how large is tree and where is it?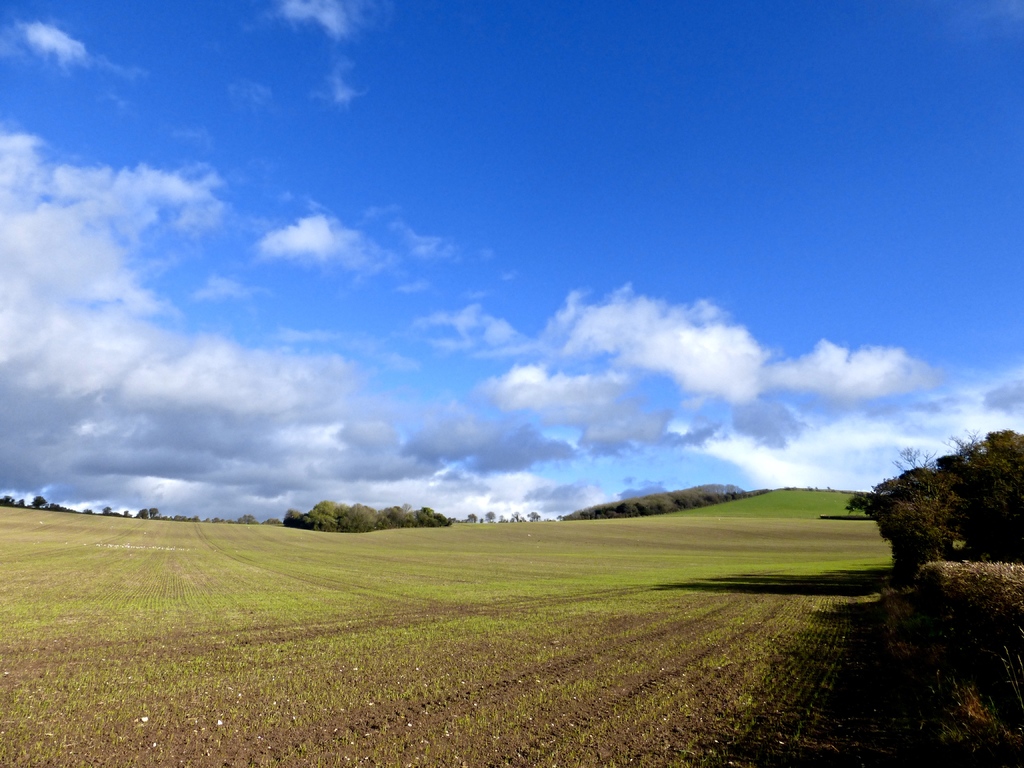
Bounding box: {"x1": 848, "y1": 431, "x2": 1023, "y2": 581}.
